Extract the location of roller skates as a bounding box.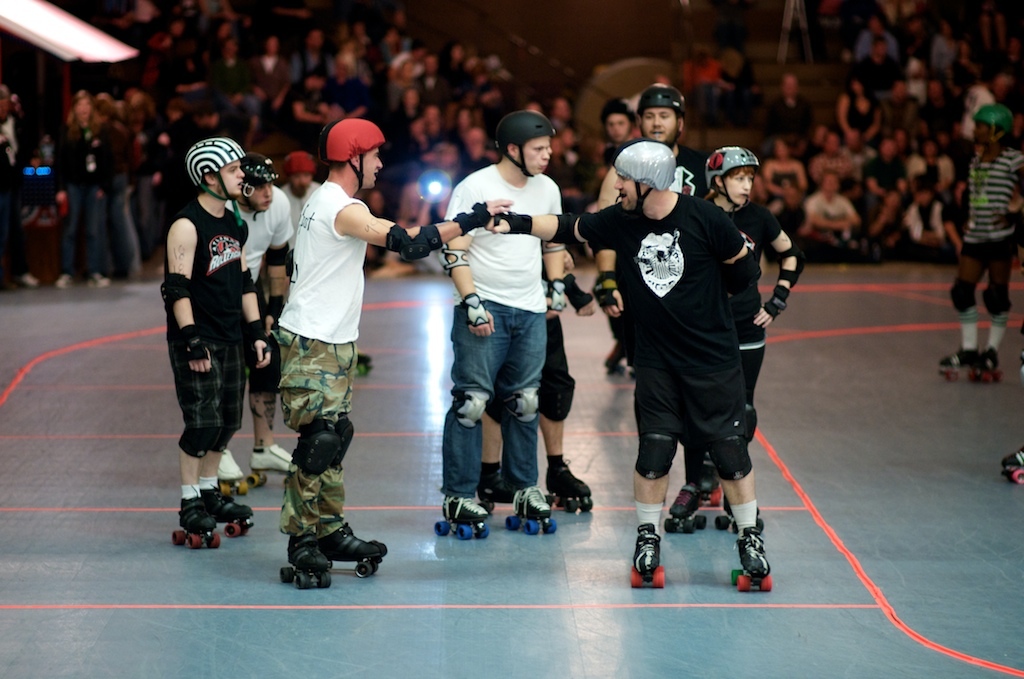
697 453 723 511.
